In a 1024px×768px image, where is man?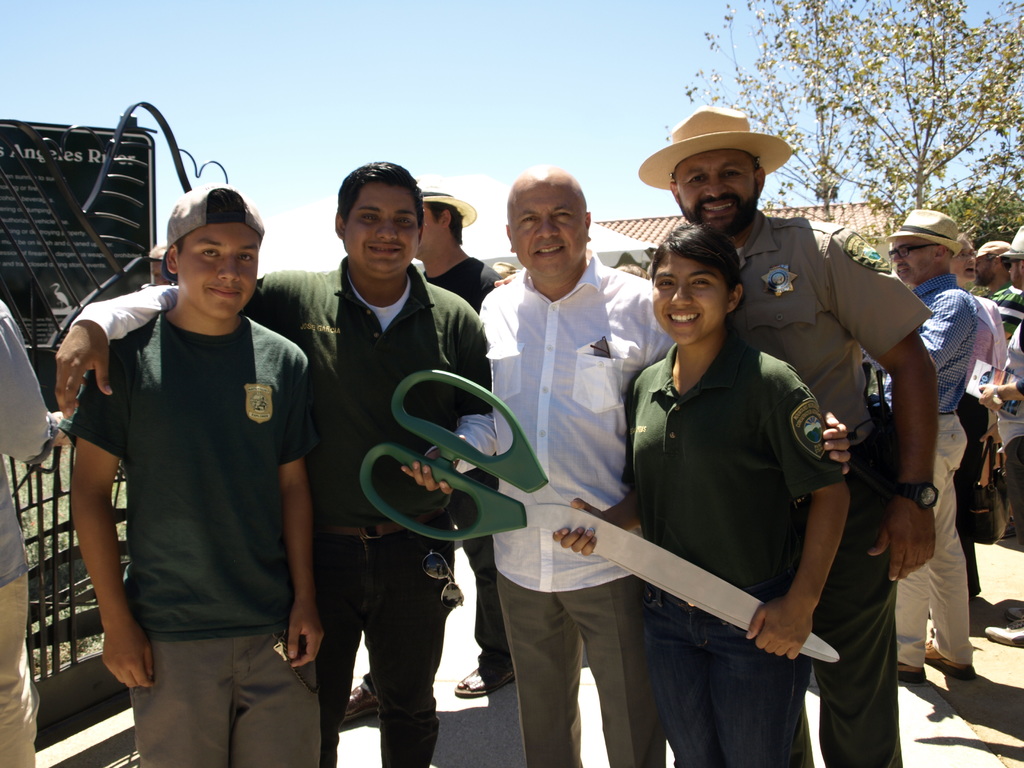
980,236,1018,541.
